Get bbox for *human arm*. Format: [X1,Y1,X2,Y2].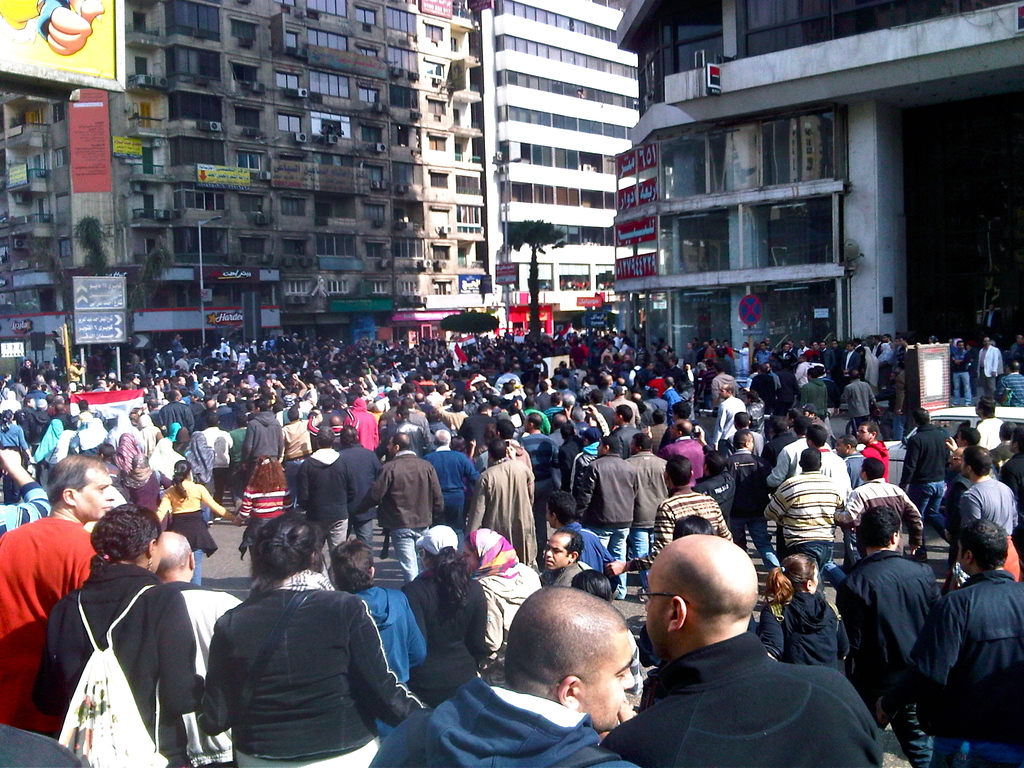
[196,618,232,743].
